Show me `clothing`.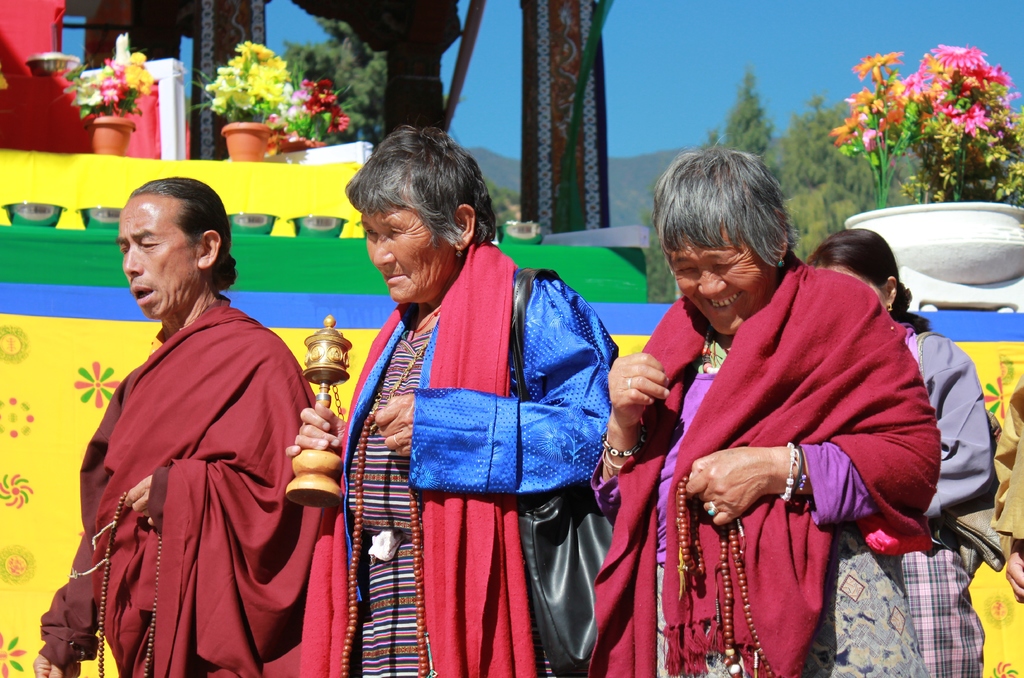
`clothing` is here: <region>877, 313, 1007, 677</region>.
